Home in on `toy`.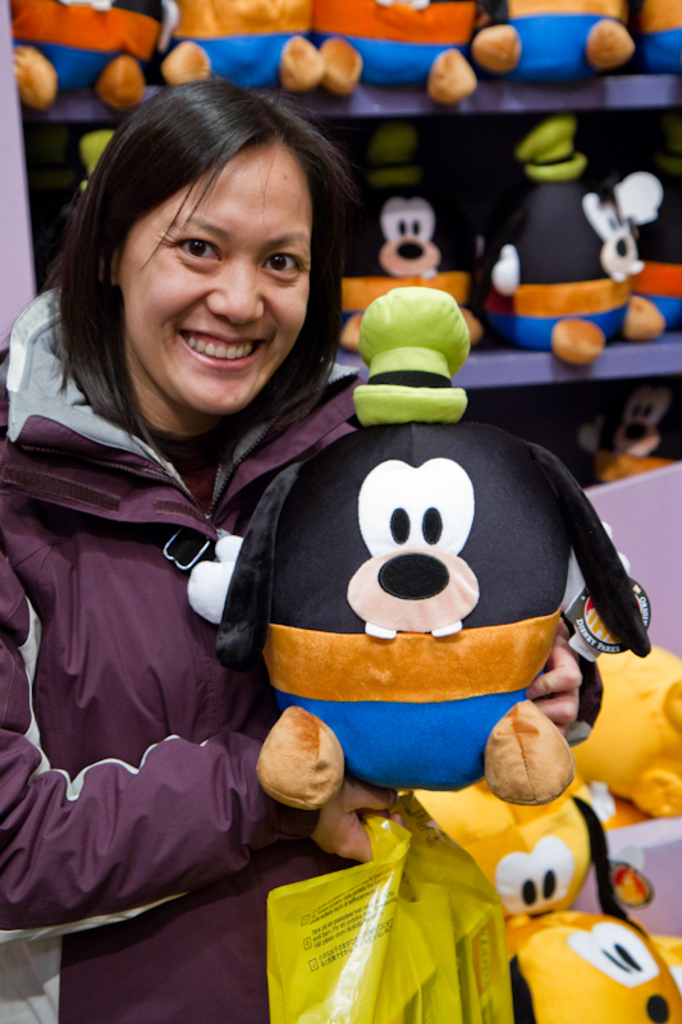
Homed in at detection(238, 288, 646, 863).
